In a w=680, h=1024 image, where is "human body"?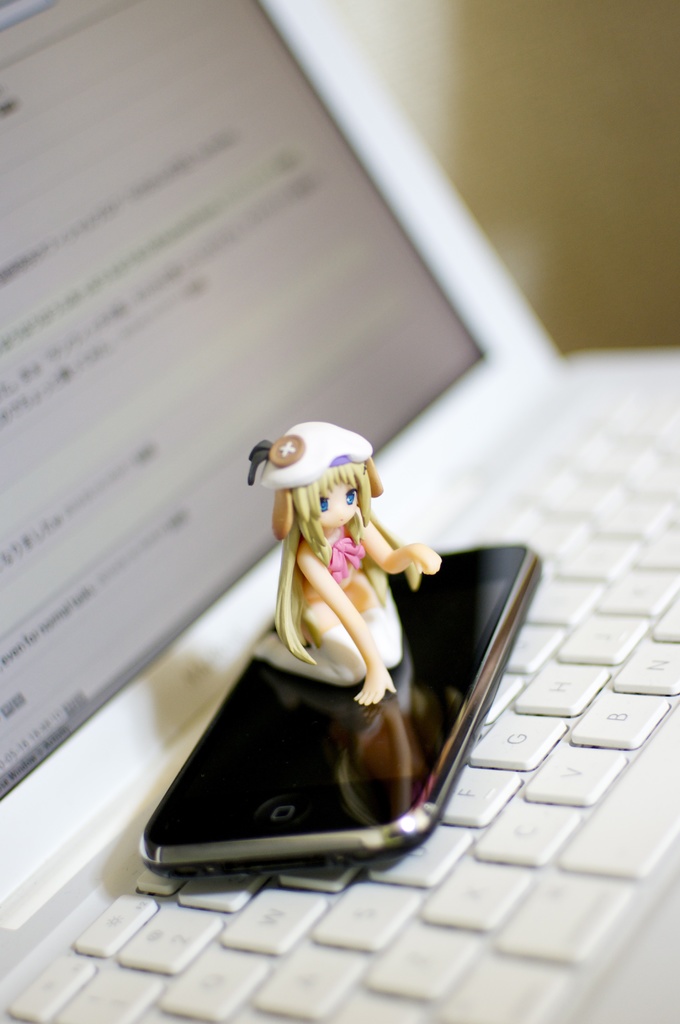
Rect(249, 422, 439, 704).
